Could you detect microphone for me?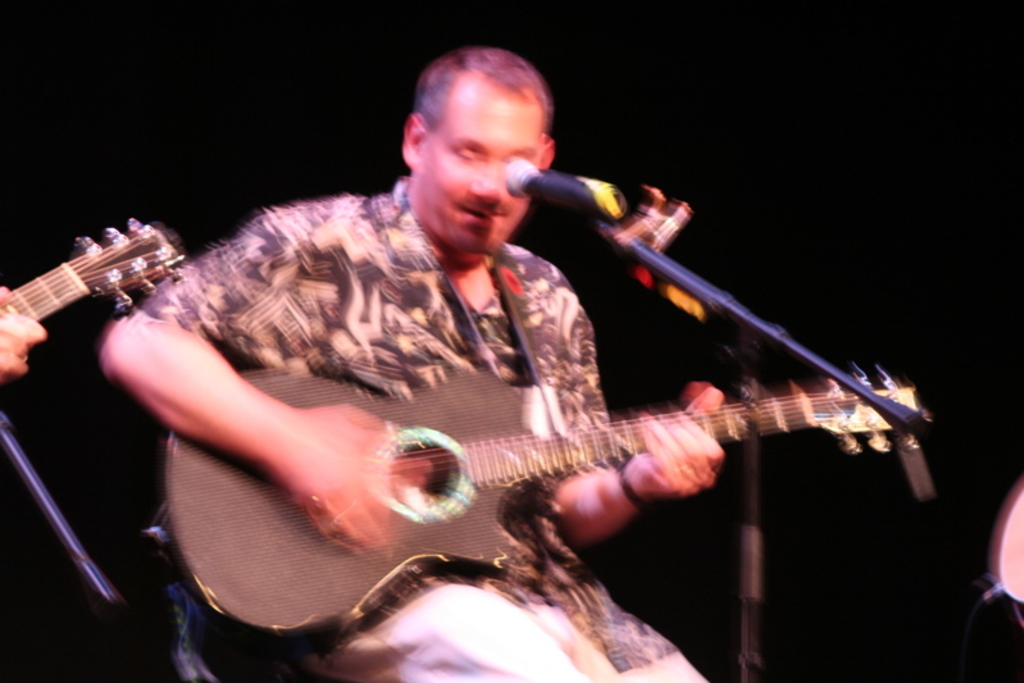
Detection result: pyautogui.locateOnScreen(504, 158, 629, 223).
